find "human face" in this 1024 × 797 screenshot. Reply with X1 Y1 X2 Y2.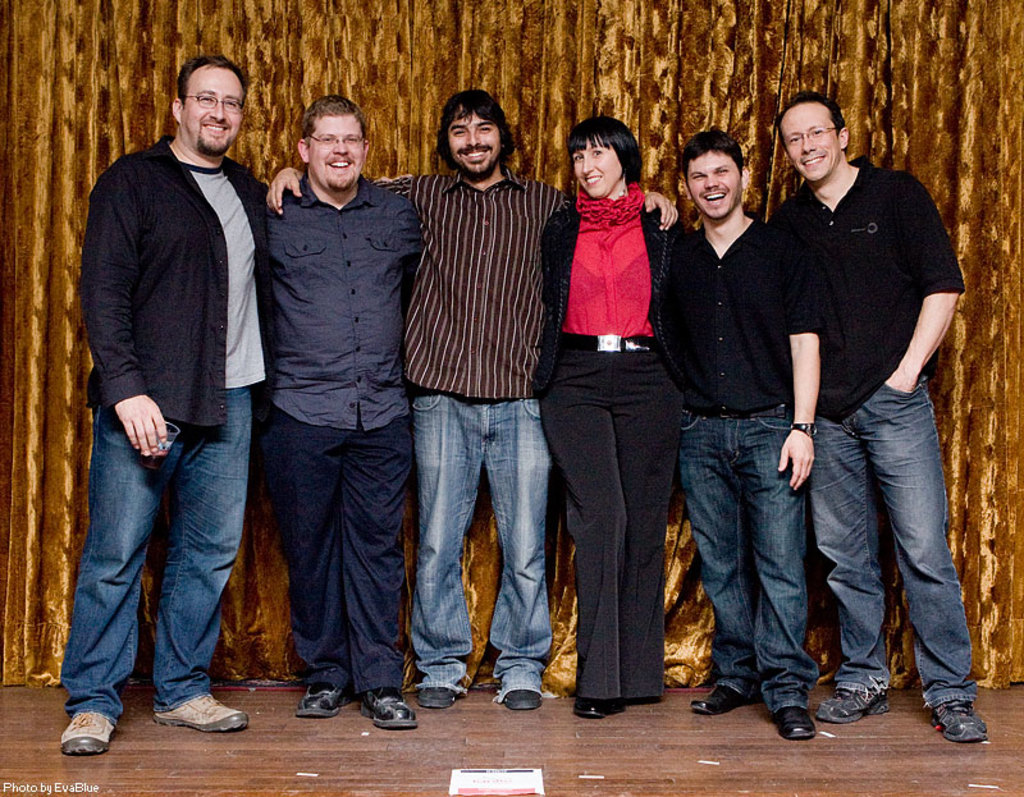
577 137 622 194.
